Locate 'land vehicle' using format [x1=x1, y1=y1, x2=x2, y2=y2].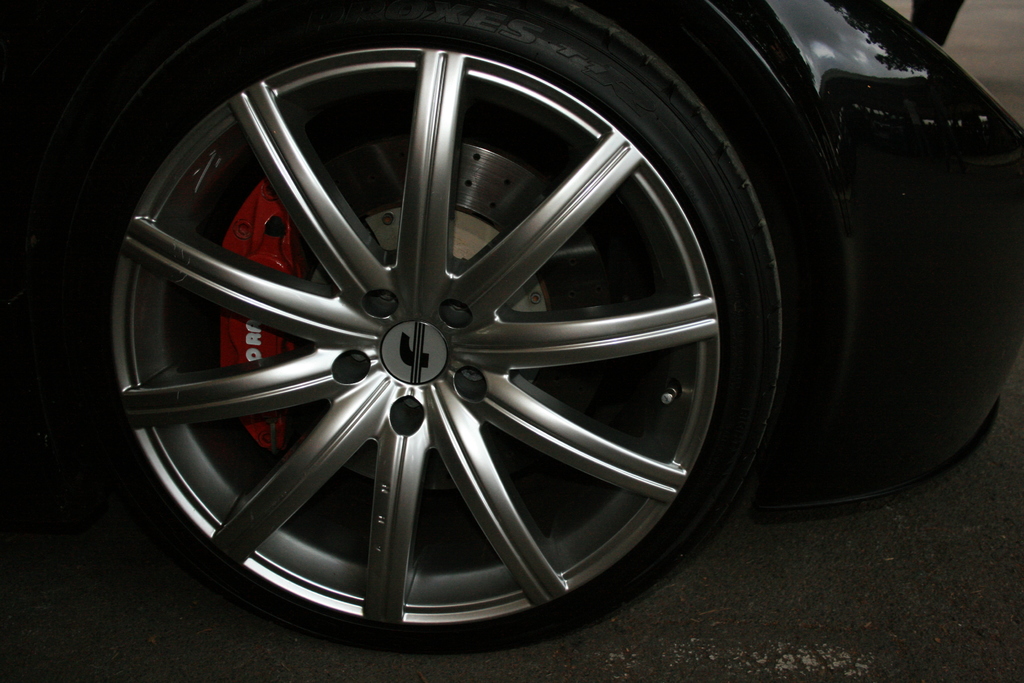
[x1=0, y1=0, x2=902, y2=675].
